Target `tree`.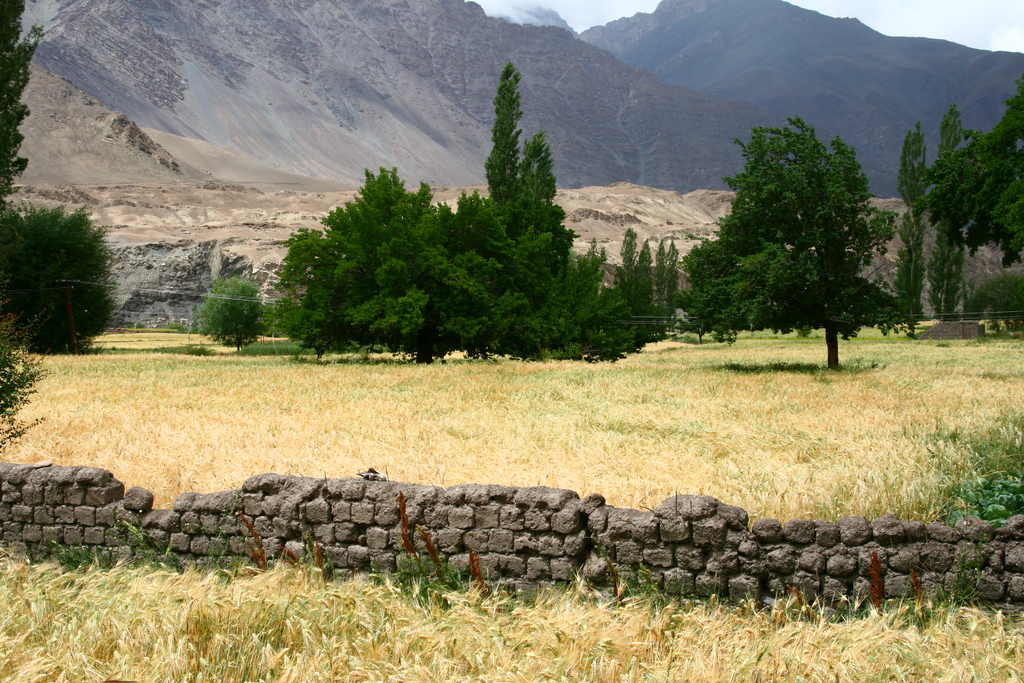
Target region: <region>633, 235, 666, 326</region>.
